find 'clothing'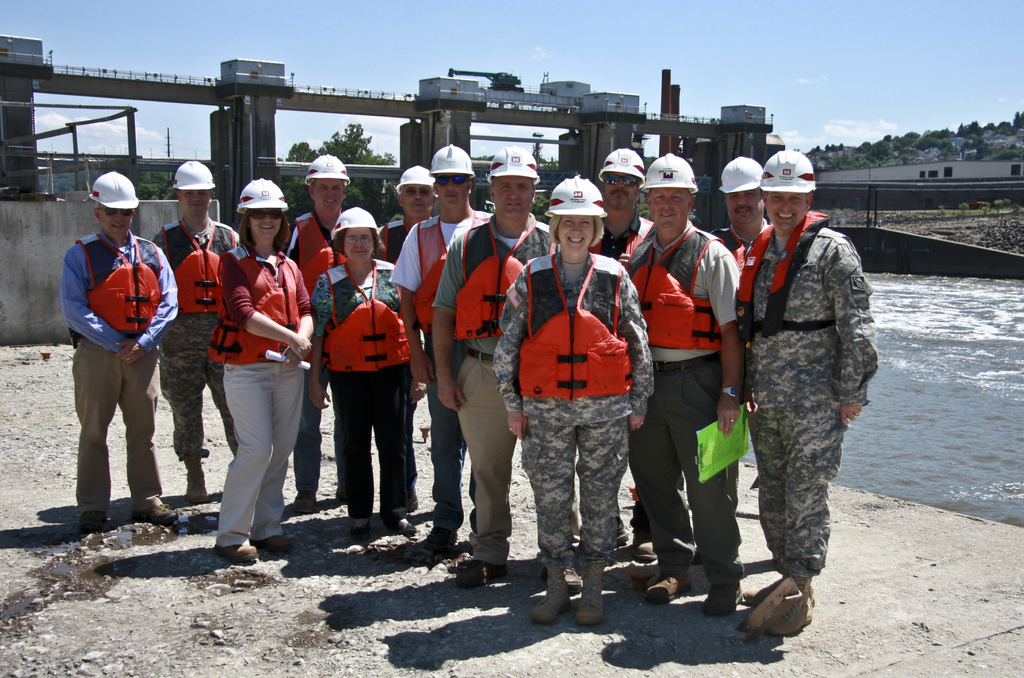
(left=150, top=216, right=247, bottom=485)
